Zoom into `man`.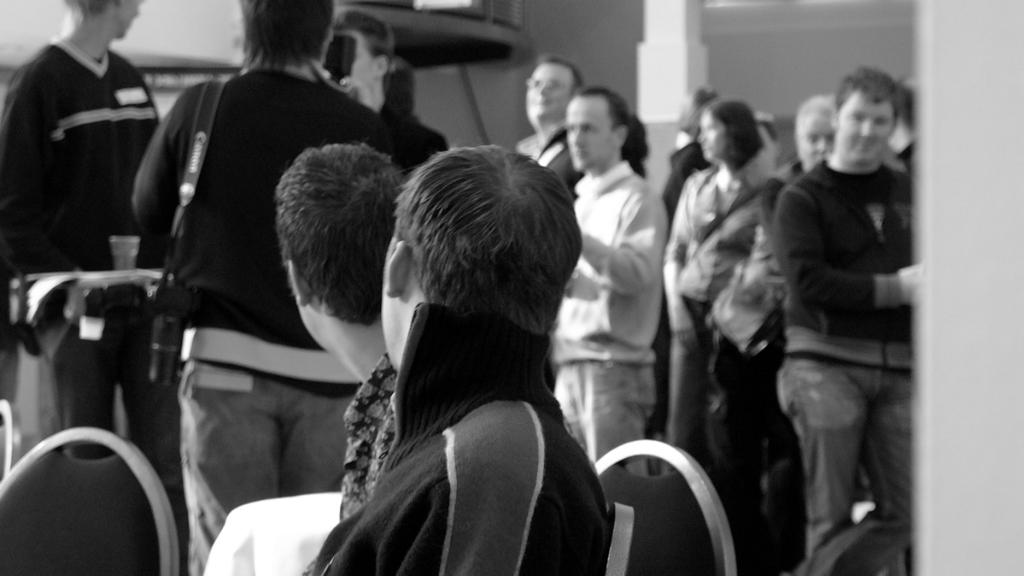
Zoom target: rect(301, 140, 609, 575).
